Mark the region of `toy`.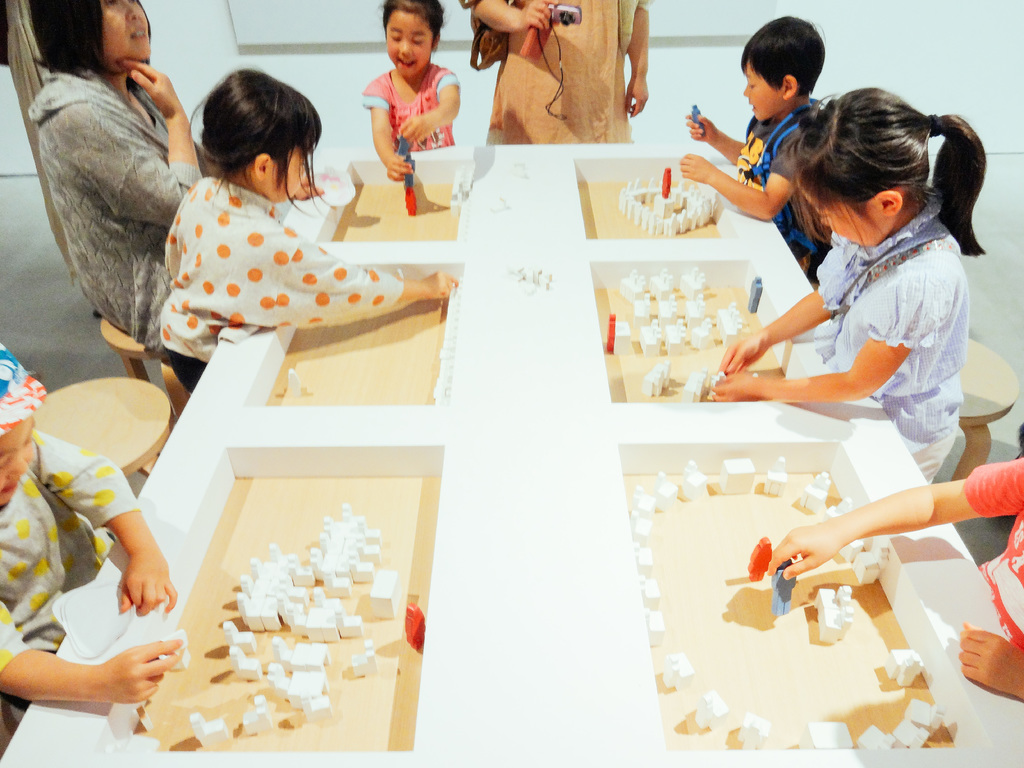
Region: crop(637, 572, 659, 609).
